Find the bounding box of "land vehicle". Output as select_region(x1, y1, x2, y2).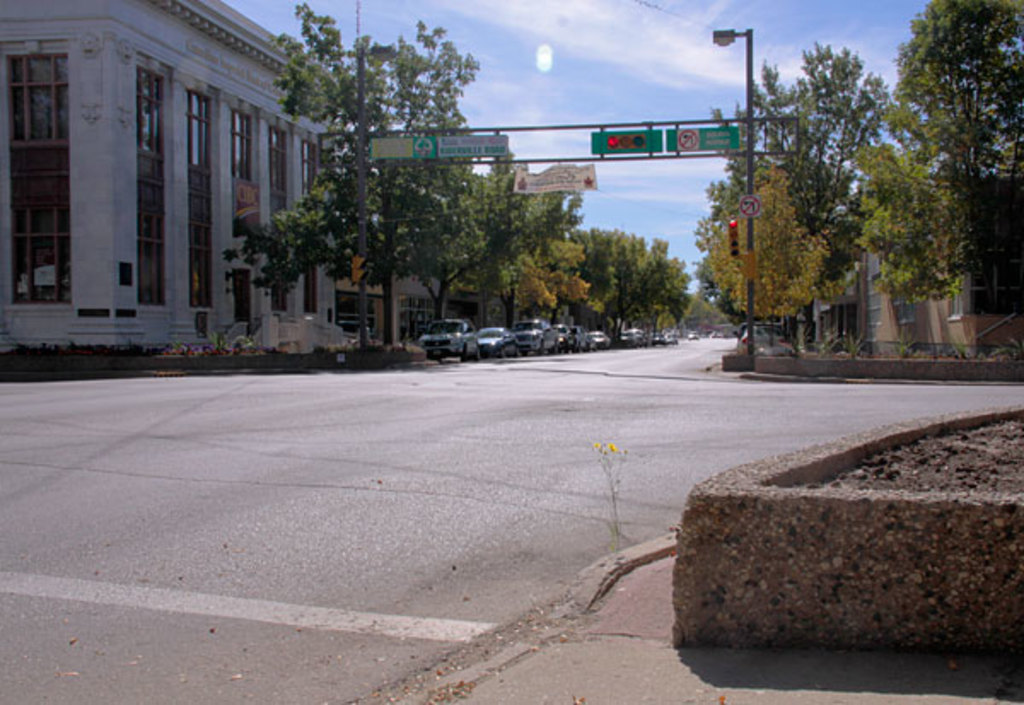
select_region(408, 302, 480, 365).
